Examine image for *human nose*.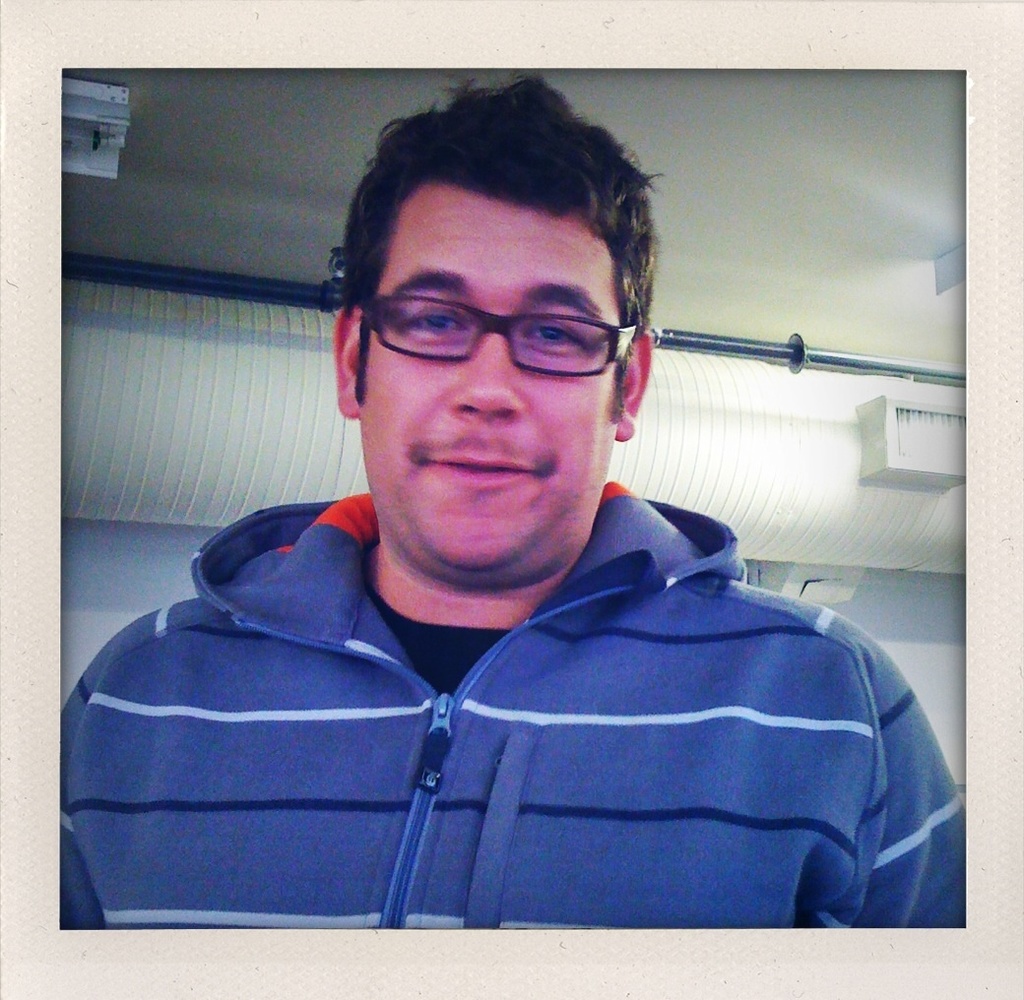
Examination result: BBox(439, 328, 547, 425).
